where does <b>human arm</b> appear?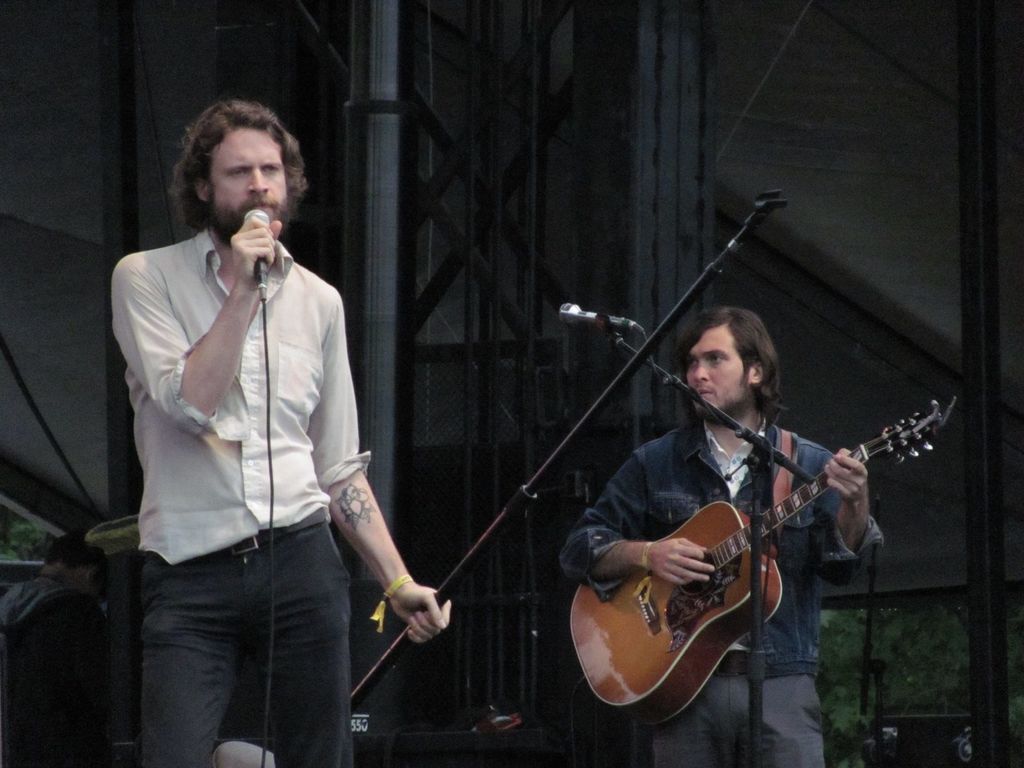
Appears at <region>551, 450, 721, 590</region>.
